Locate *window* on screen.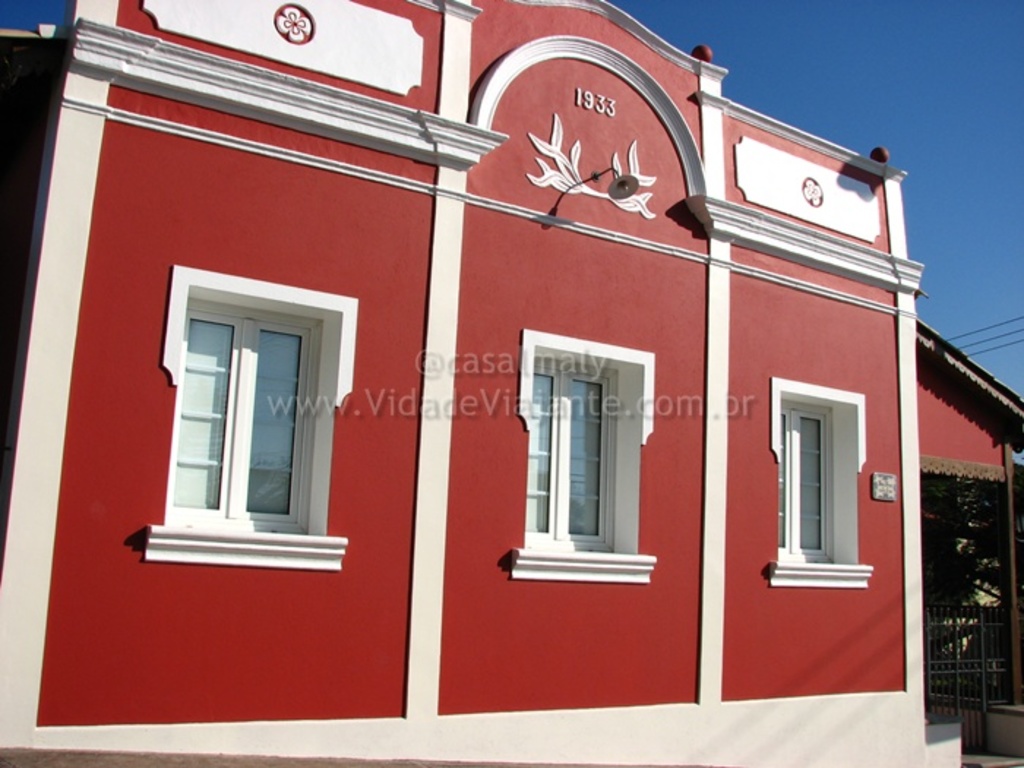
On screen at bbox(768, 402, 844, 562).
